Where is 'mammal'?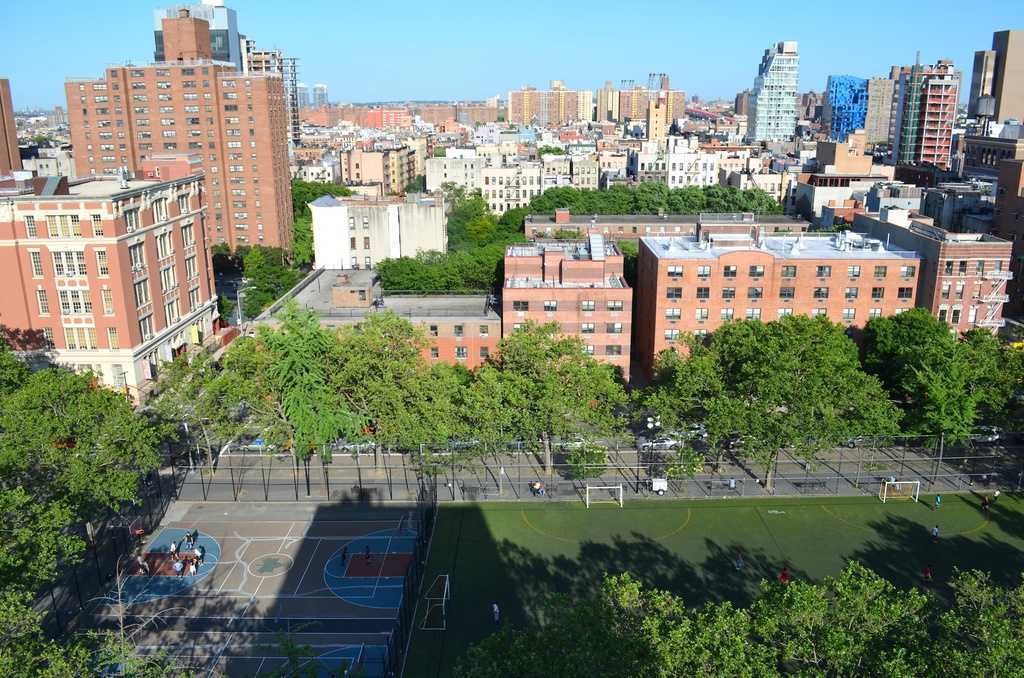
Rect(169, 540, 179, 560).
